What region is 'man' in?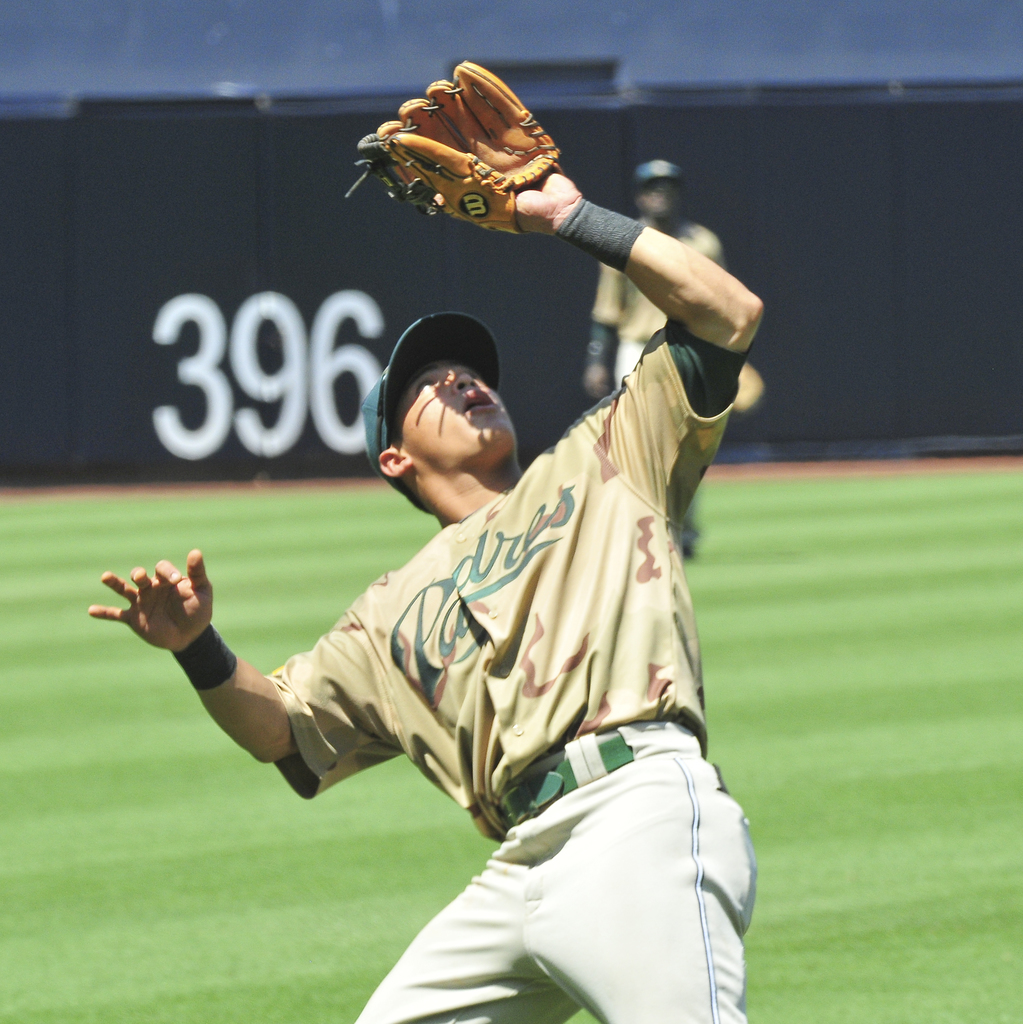
box(577, 154, 754, 557).
